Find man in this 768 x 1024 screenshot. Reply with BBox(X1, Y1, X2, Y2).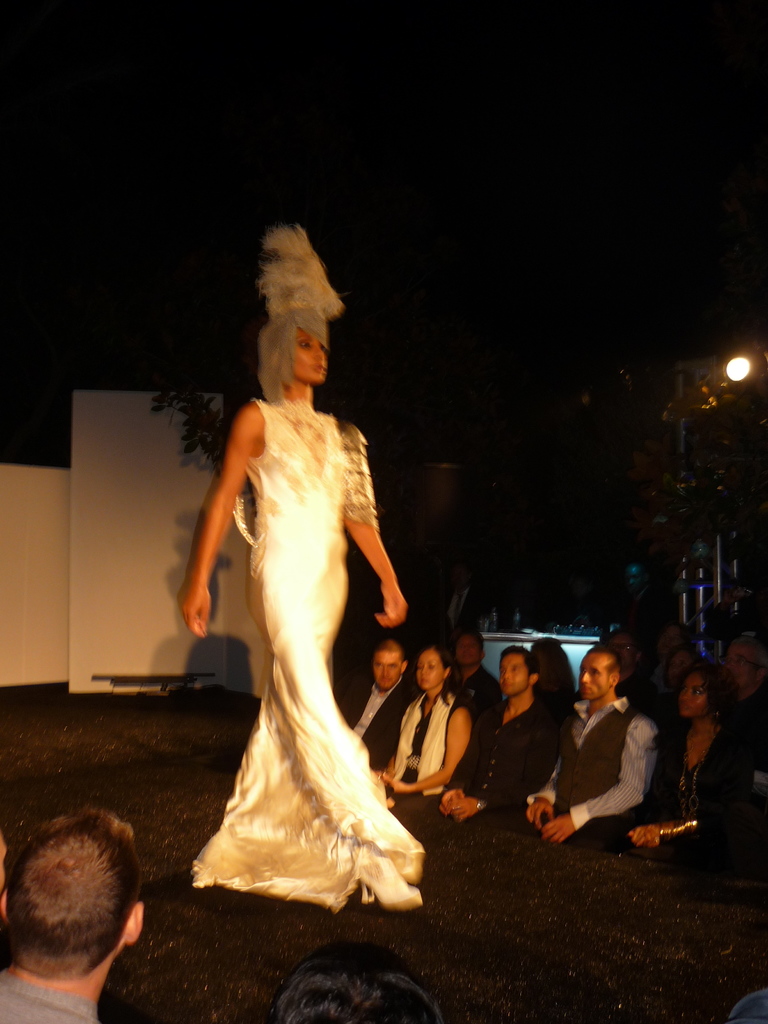
BBox(559, 655, 700, 857).
